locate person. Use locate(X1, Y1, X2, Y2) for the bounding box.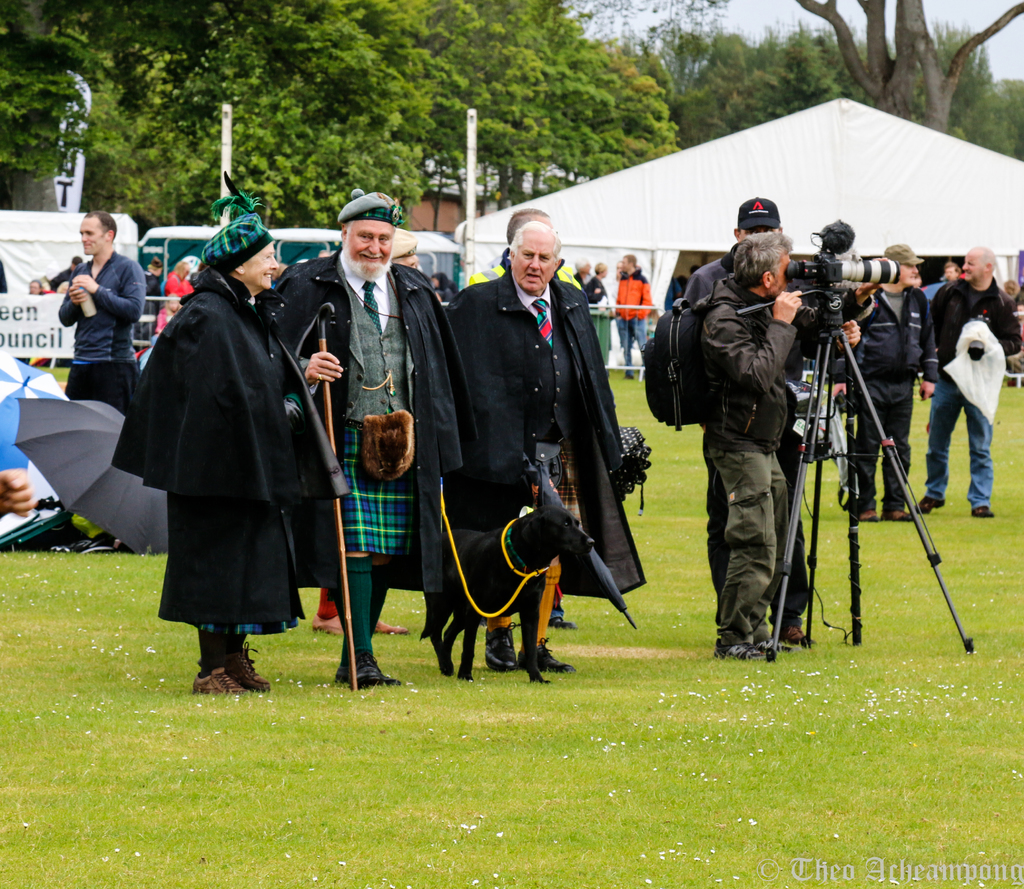
locate(833, 243, 936, 523).
